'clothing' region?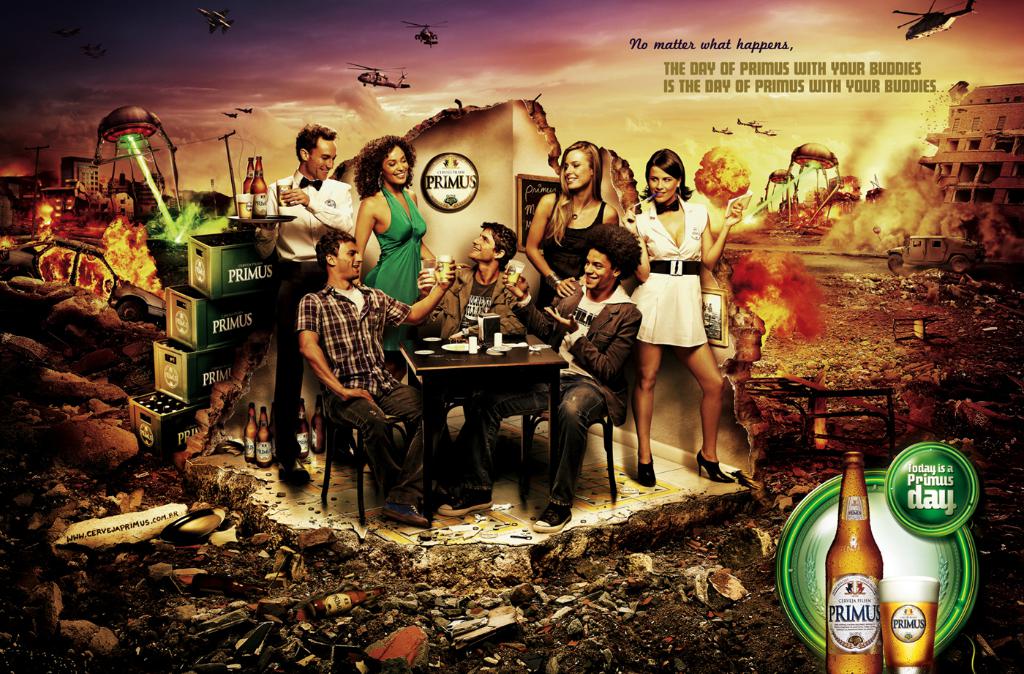
box(543, 272, 644, 499)
